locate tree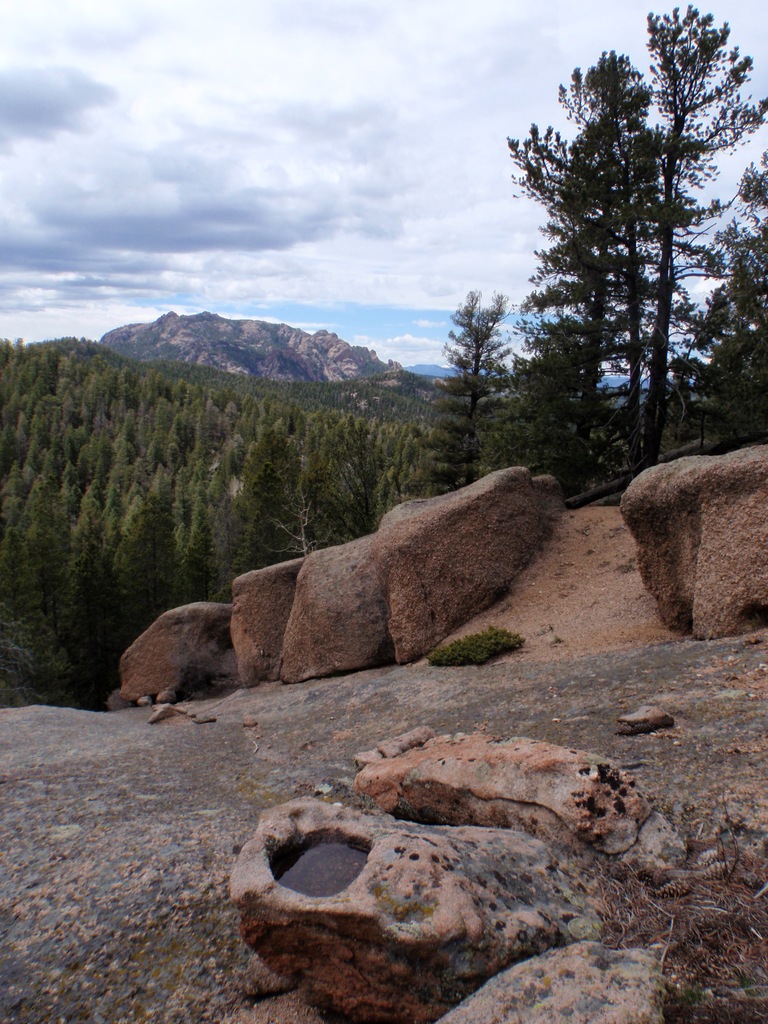
pyautogui.locateOnScreen(664, 138, 767, 451)
